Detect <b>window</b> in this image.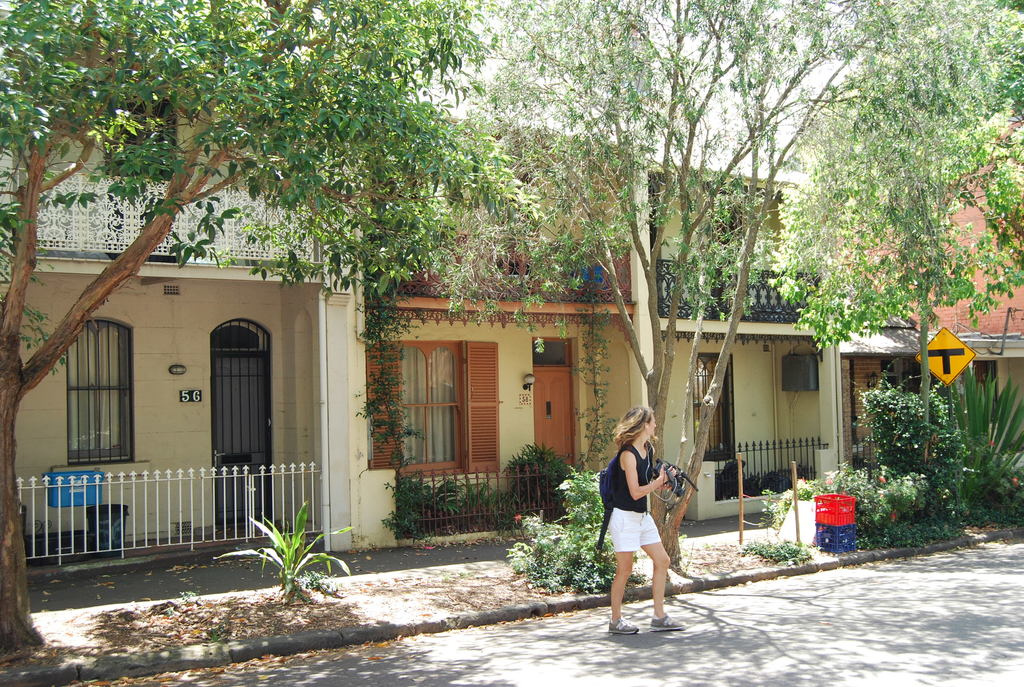
Detection: bbox=[782, 349, 820, 392].
